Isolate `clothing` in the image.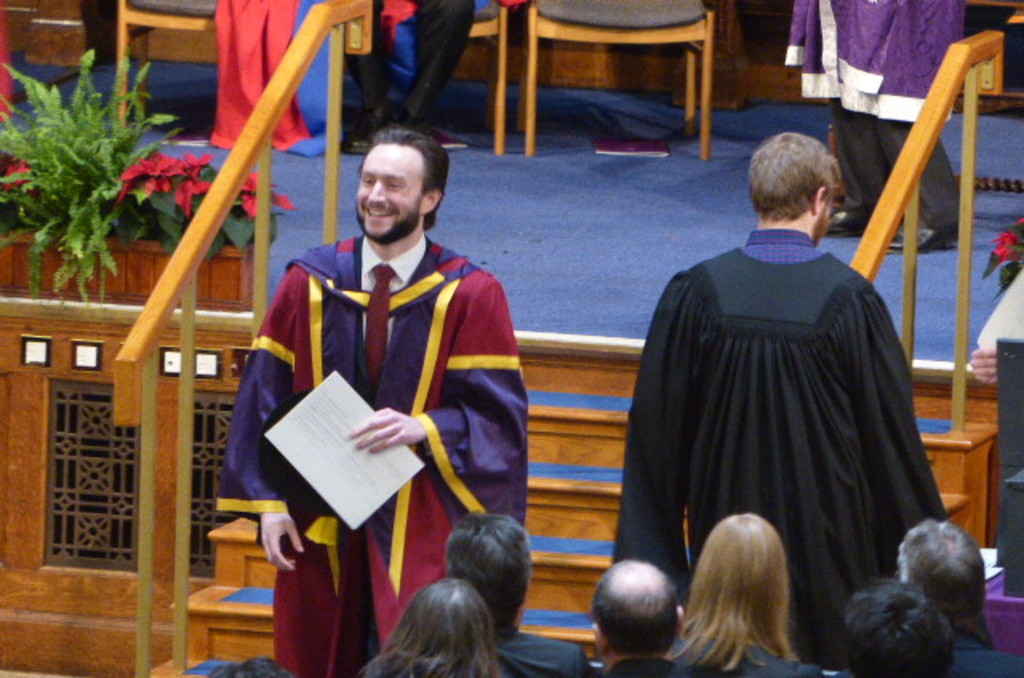
Isolated region: bbox=(608, 229, 936, 659).
